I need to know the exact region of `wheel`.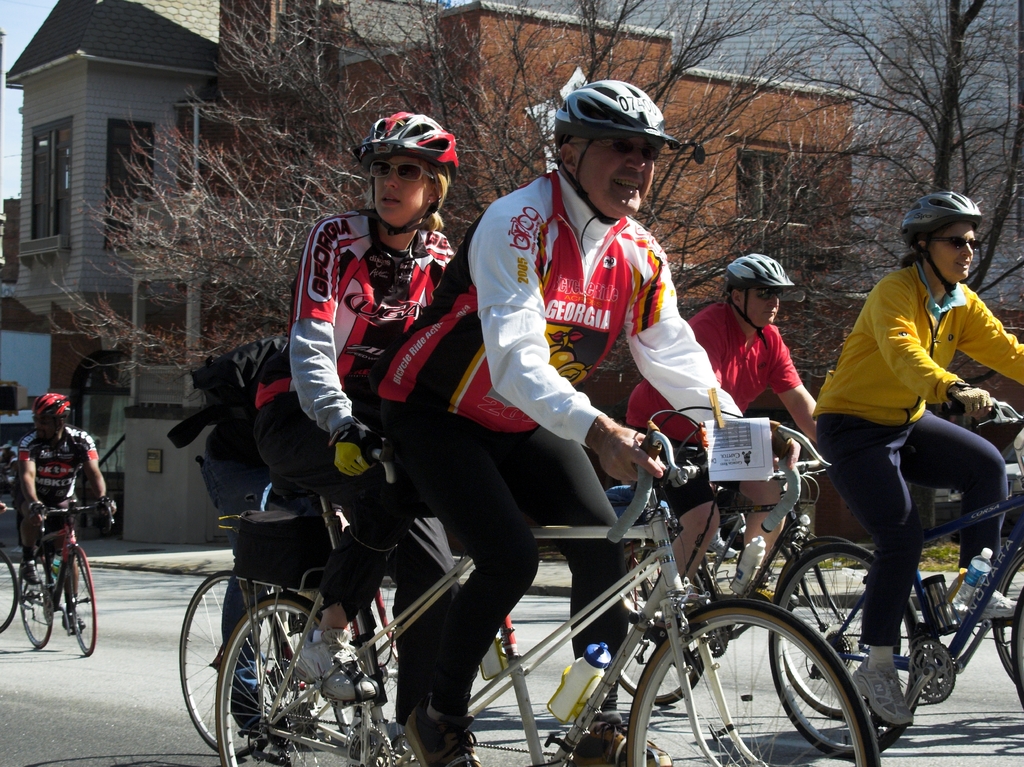
Region: [x1=995, y1=550, x2=1023, y2=682].
